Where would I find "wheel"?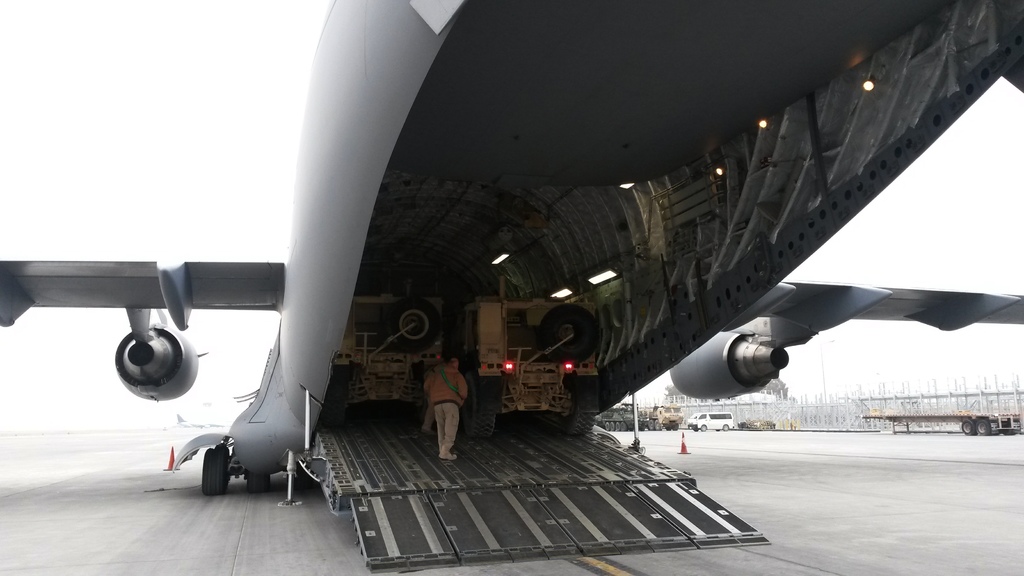
At [209, 444, 228, 499].
